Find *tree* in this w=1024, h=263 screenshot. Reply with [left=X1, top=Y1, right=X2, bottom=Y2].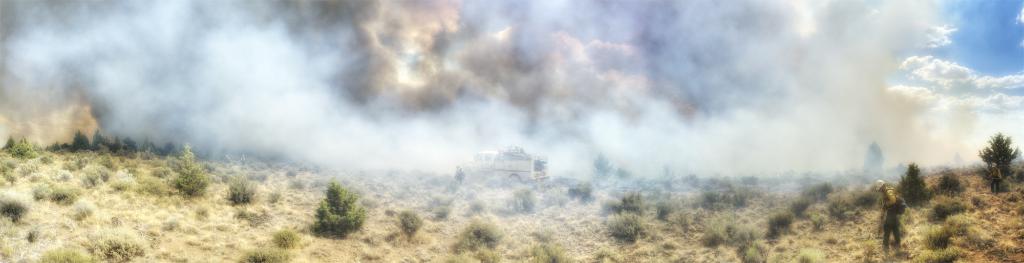
[left=606, top=205, right=645, bottom=237].
